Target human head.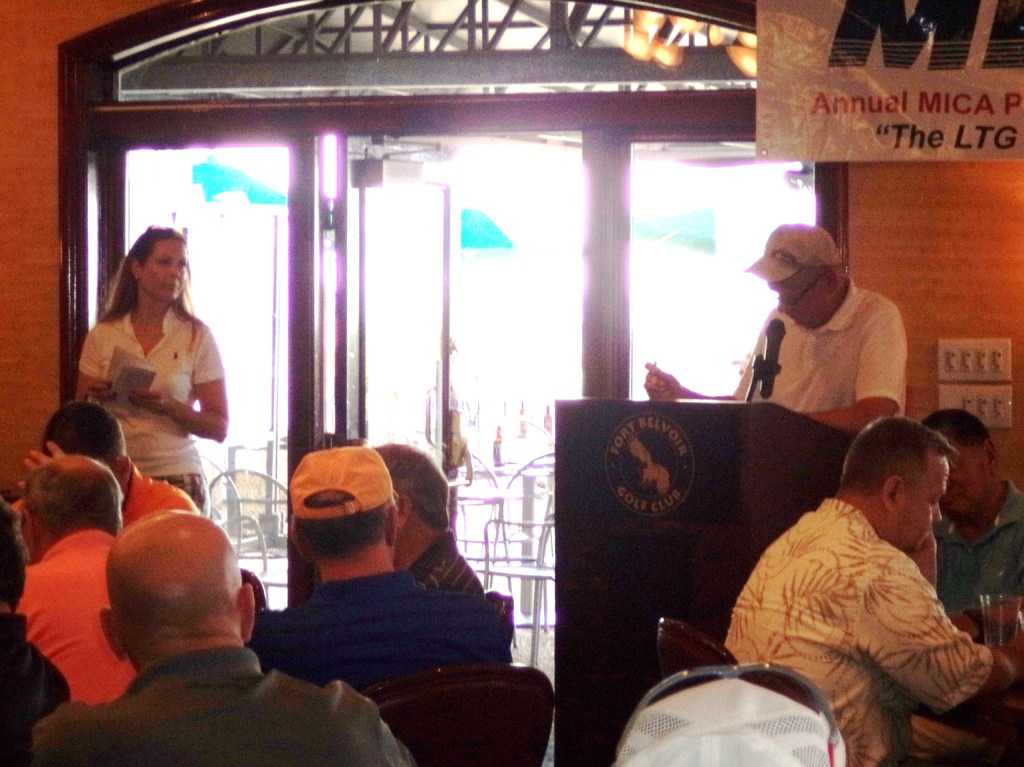
Target region: [130,226,187,303].
